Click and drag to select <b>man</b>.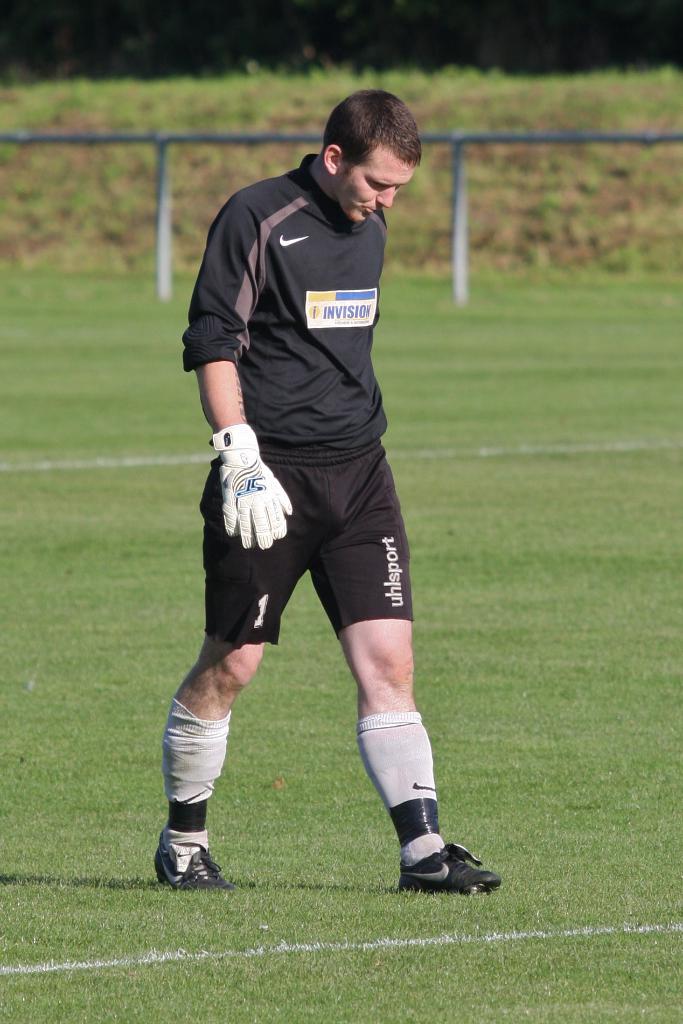
Selection: (154,88,506,893).
